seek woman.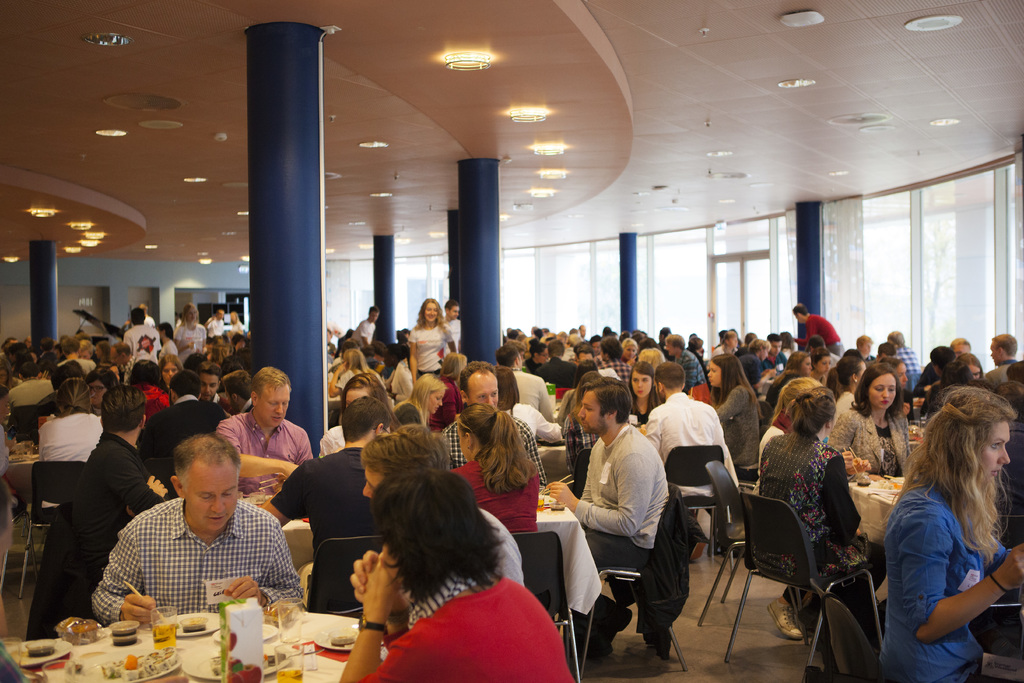
(948, 338, 971, 362).
